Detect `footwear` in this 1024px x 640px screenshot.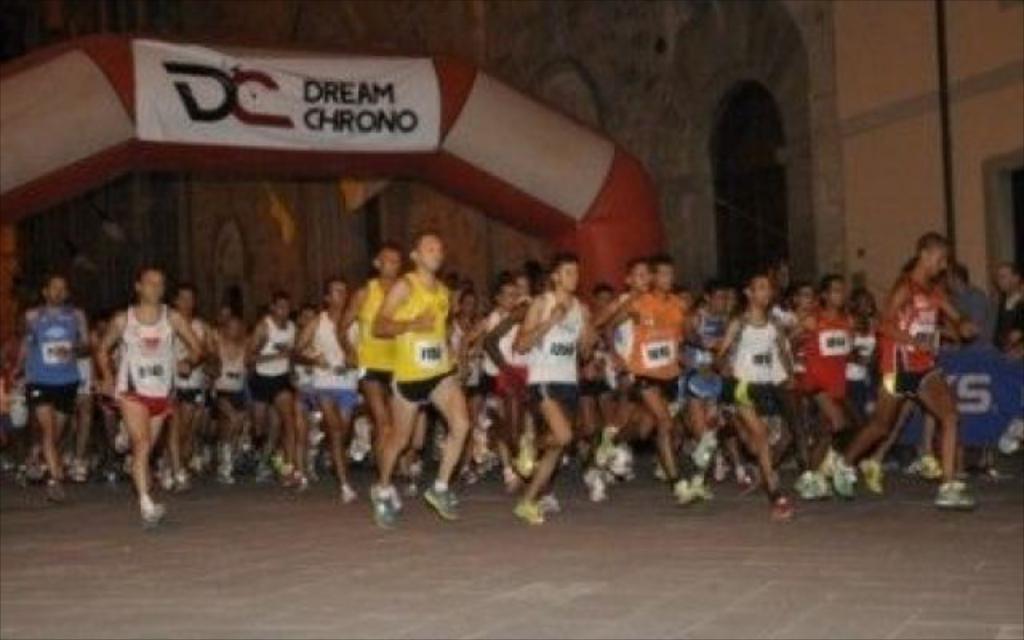
Detection: left=357, top=414, right=371, bottom=453.
